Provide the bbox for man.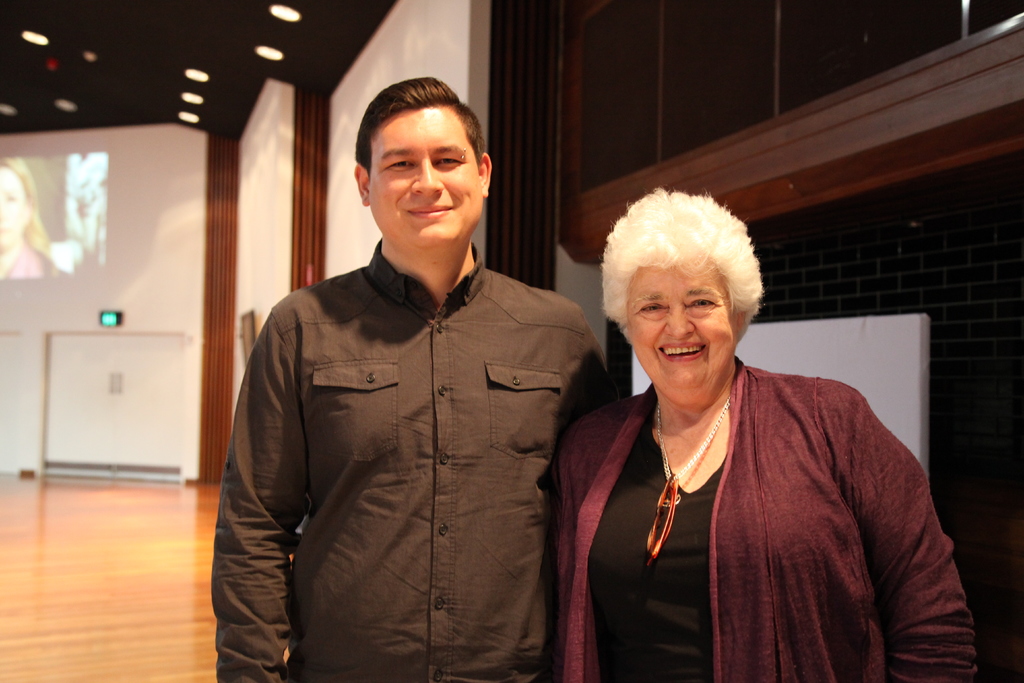
Rect(226, 79, 612, 669).
